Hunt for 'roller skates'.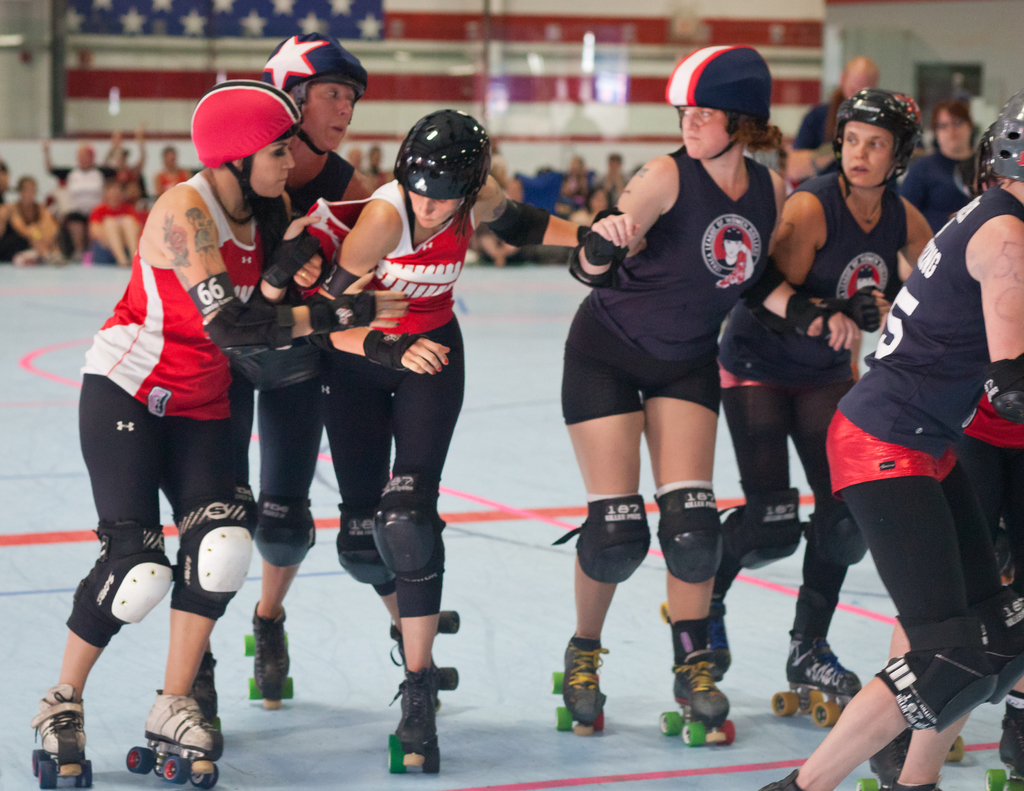
Hunted down at BBox(131, 687, 222, 790).
